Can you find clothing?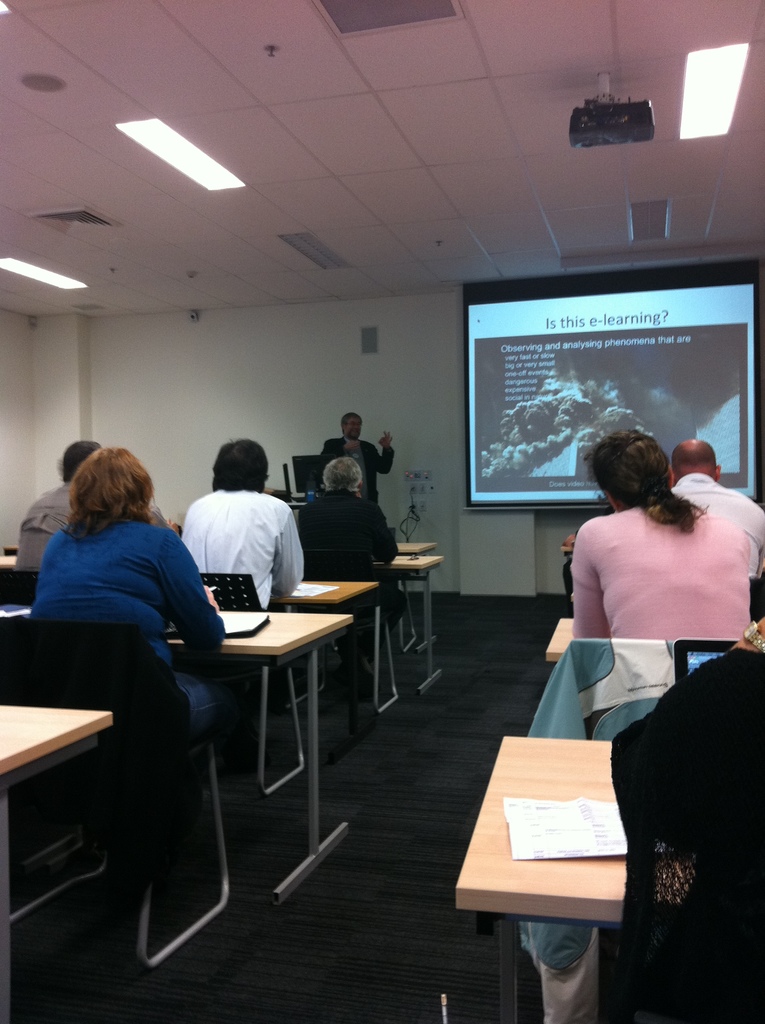
Yes, bounding box: detection(668, 475, 764, 582).
